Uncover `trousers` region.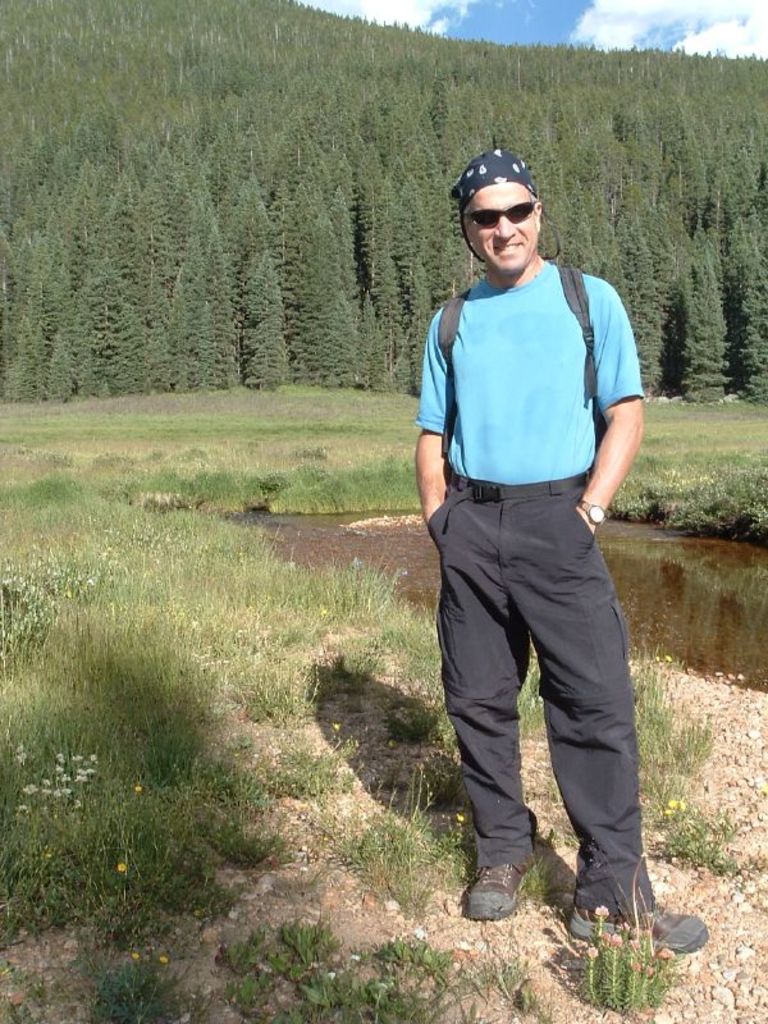
Uncovered: <region>442, 493, 640, 869</region>.
